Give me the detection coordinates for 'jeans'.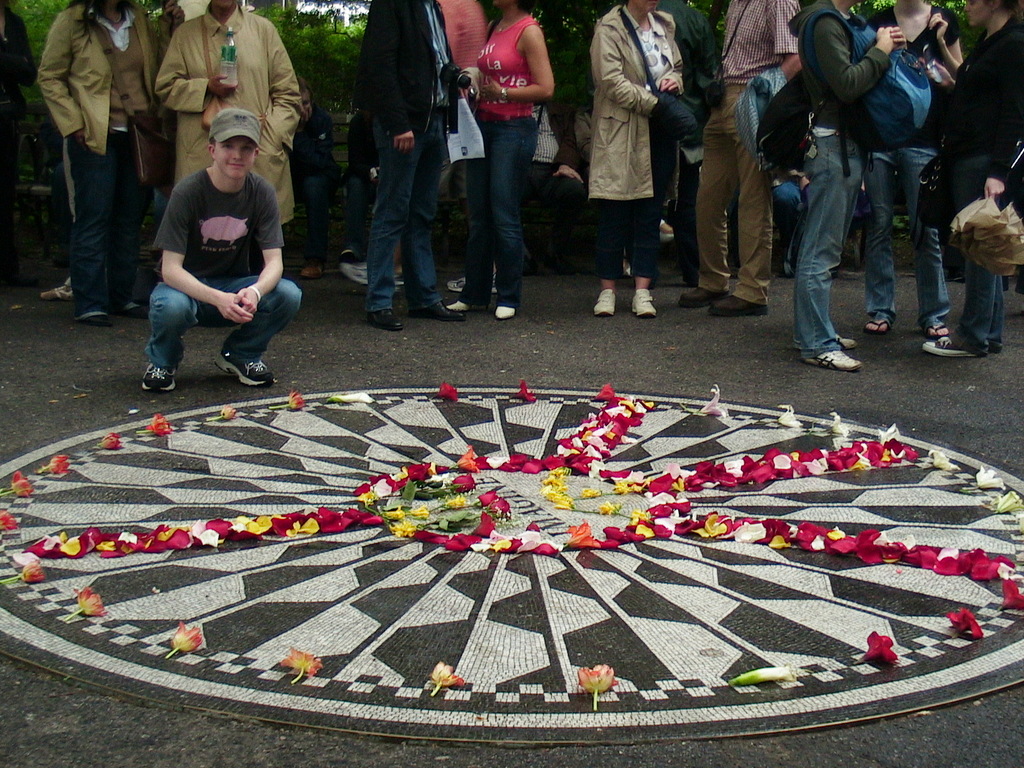
locate(945, 275, 1015, 349).
